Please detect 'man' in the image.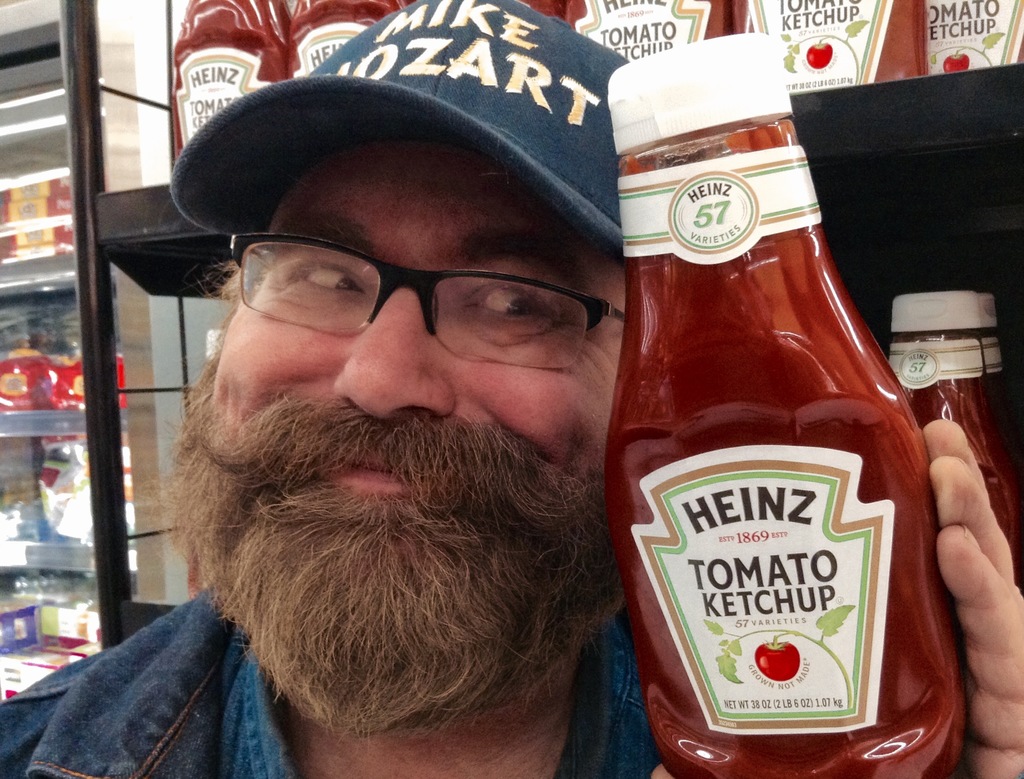
(0, 0, 1023, 773).
